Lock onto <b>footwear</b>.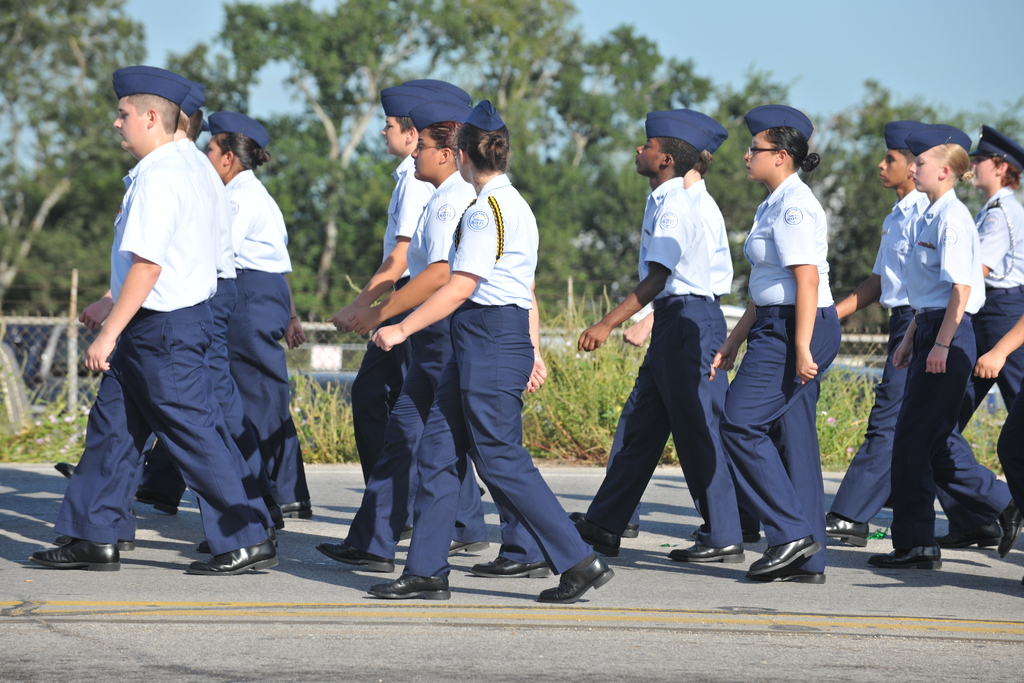
Locked: Rect(50, 538, 138, 550).
